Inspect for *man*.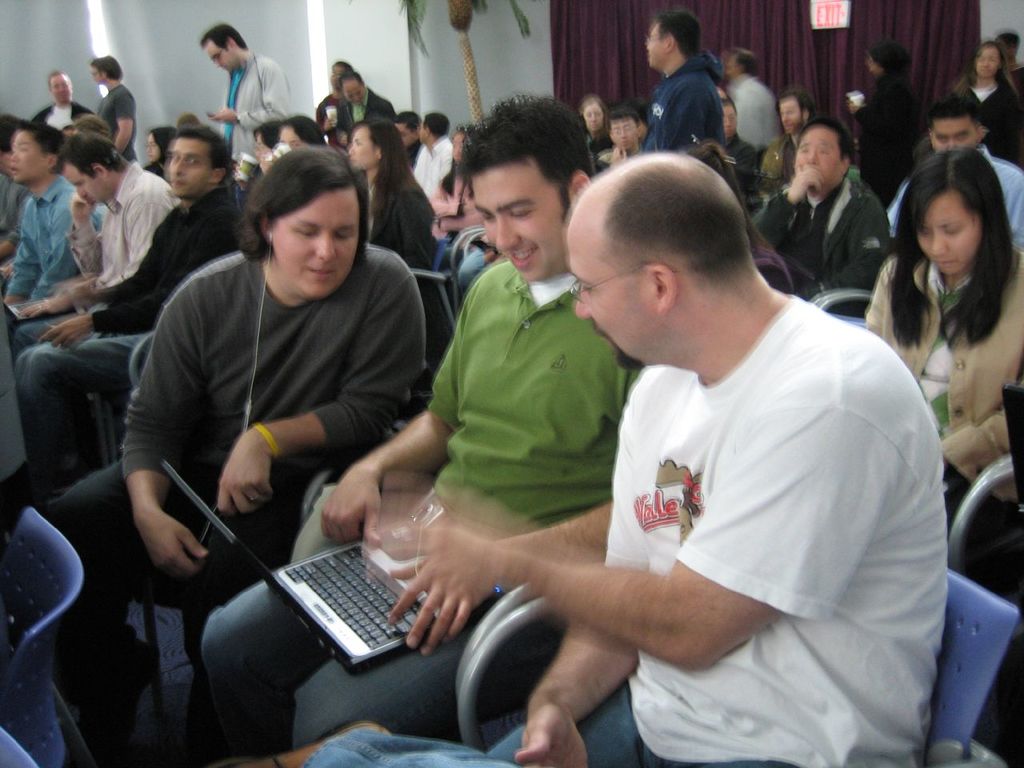
Inspection: left=438, top=125, right=951, bottom=766.
